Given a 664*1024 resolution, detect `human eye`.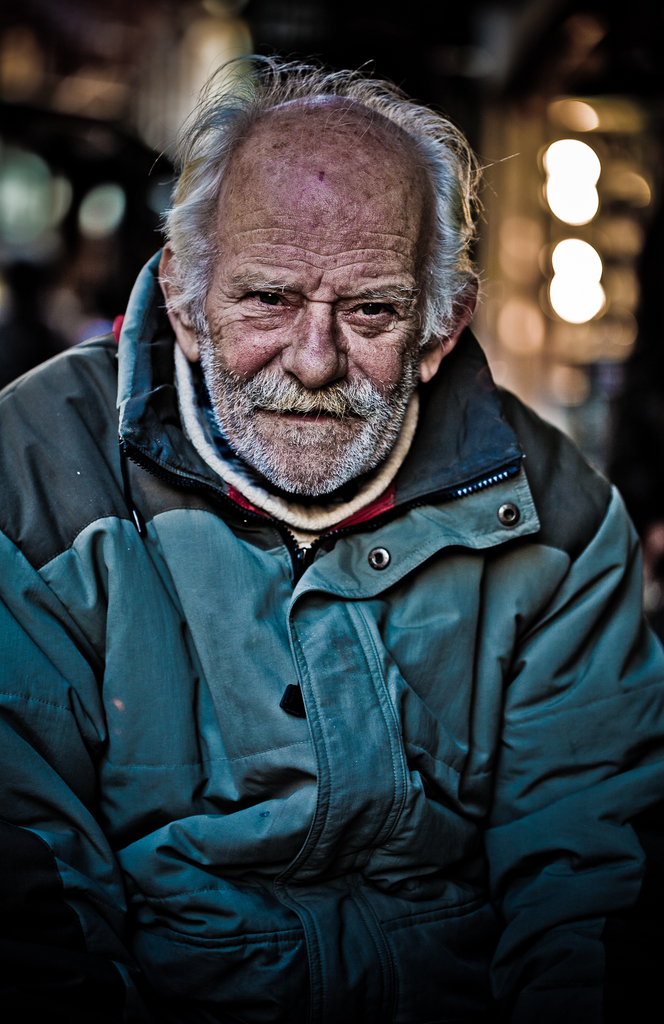
242 285 306 314.
